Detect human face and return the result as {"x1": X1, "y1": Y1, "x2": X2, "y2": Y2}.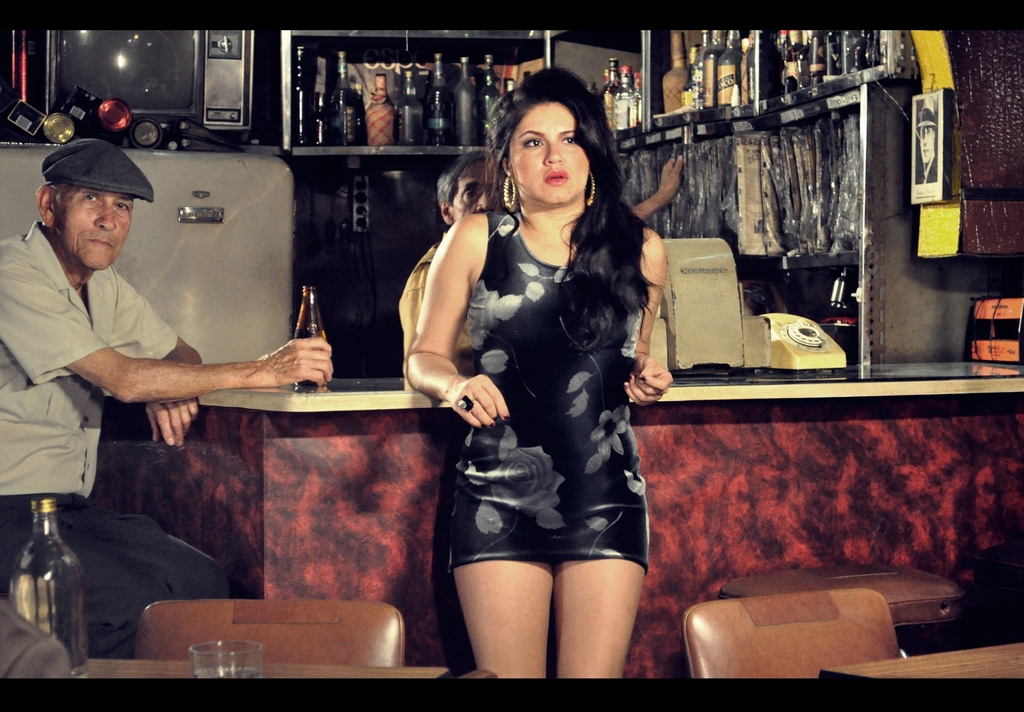
{"x1": 449, "y1": 163, "x2": 511, "y2": 224}.
